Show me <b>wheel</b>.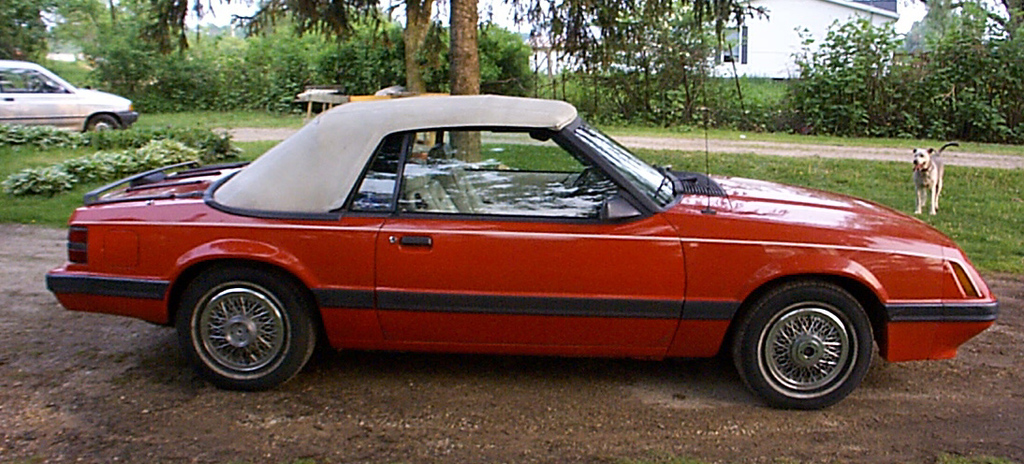
<b>wheel</b> is here: 165 264 316 399.
